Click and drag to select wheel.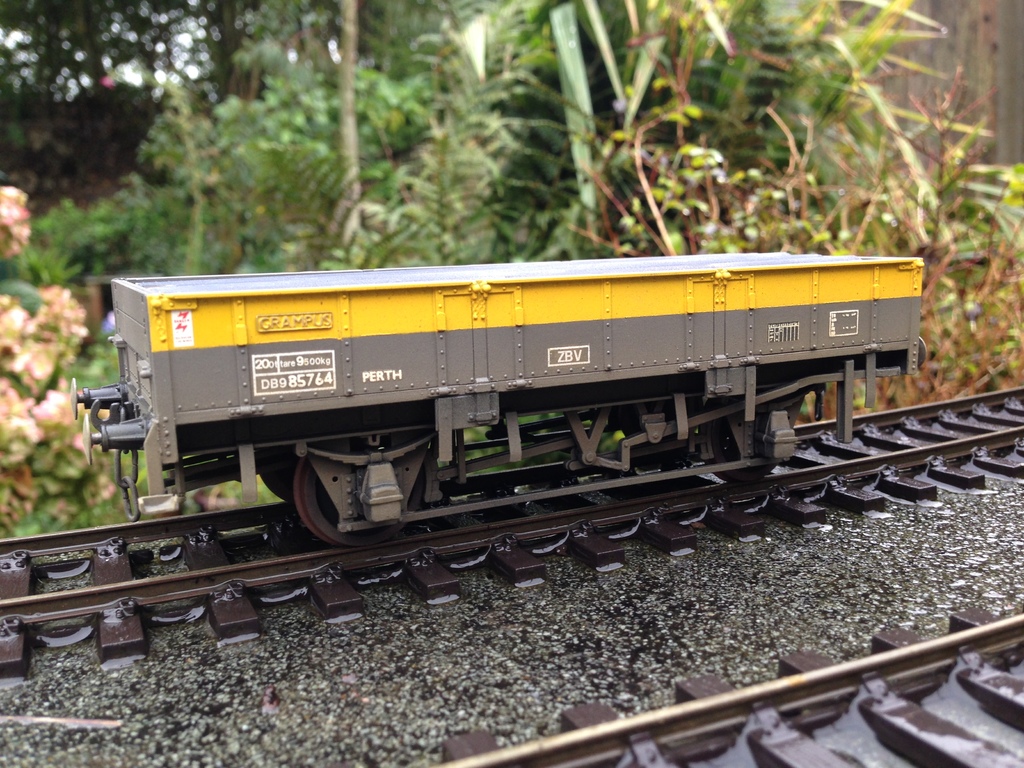
Selection: bbox(287, 442, 438, 550).
